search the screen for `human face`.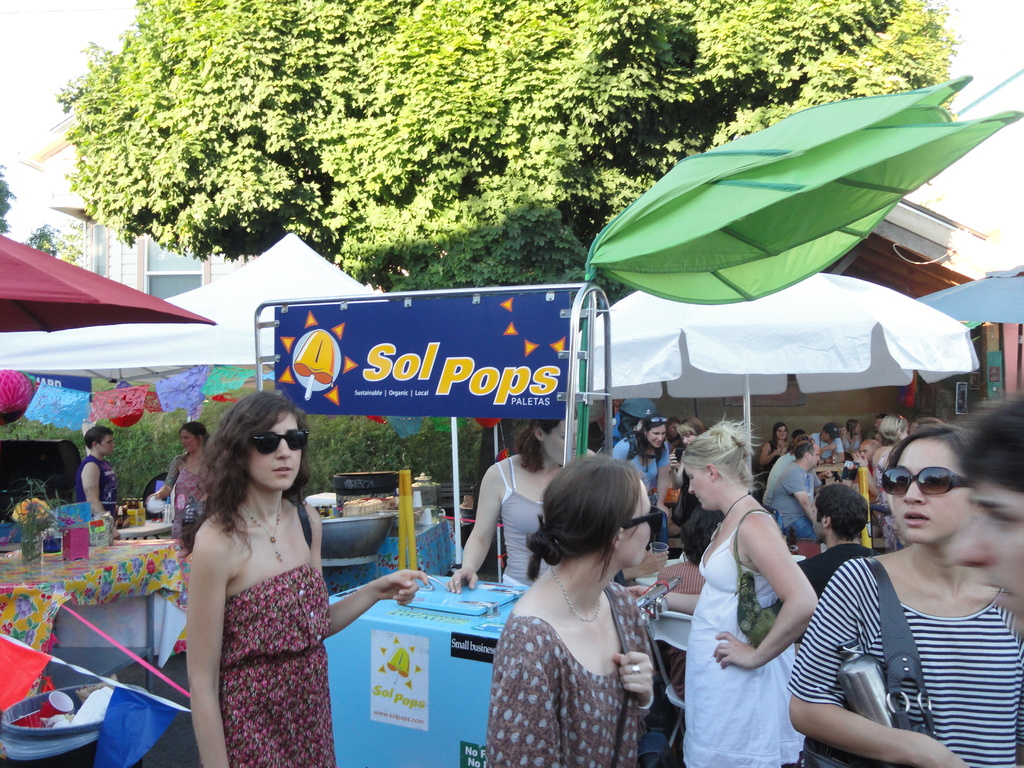
Found at (left=860, top=442, right=870, bottom=463).
